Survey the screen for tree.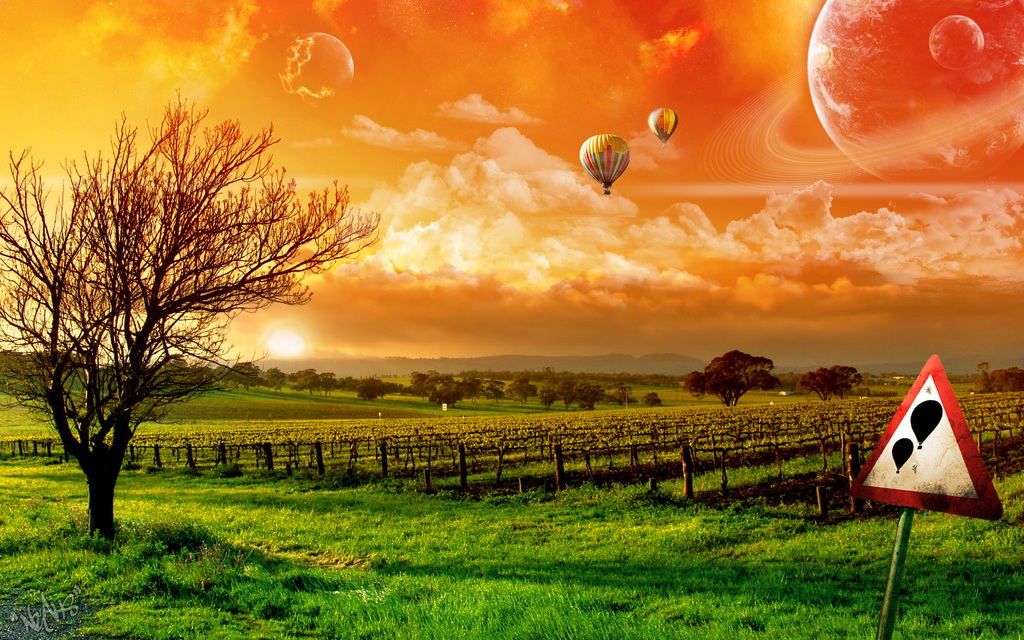
Survey found: bbox=[339, 374, 367, 393].
